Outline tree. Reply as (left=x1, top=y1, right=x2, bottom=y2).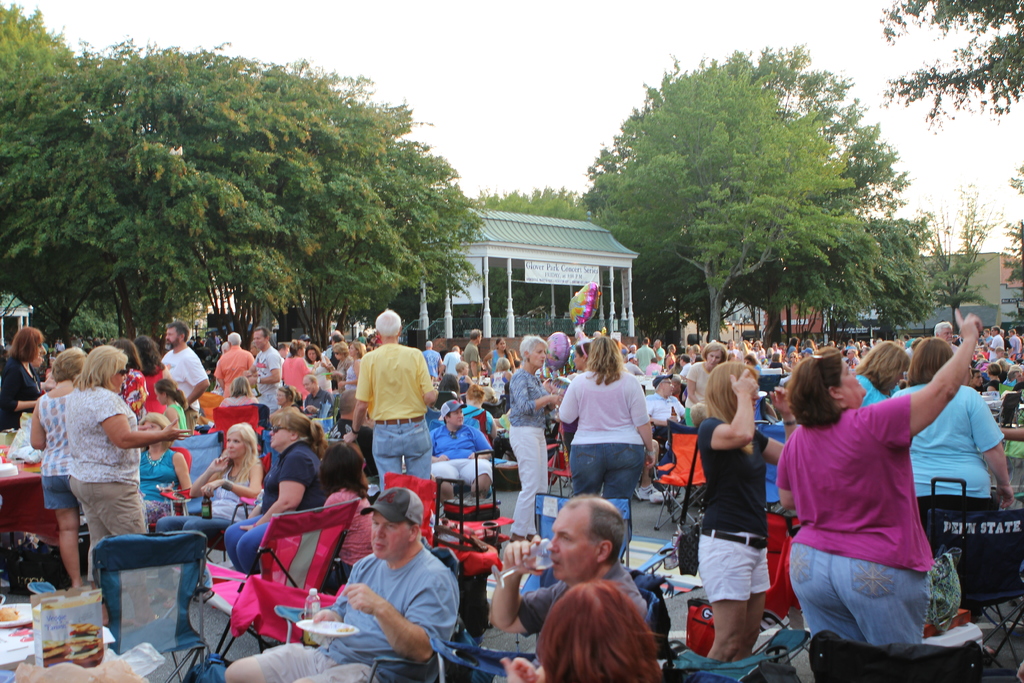
(left=1005, top=169, right=1023, bottom=329).
